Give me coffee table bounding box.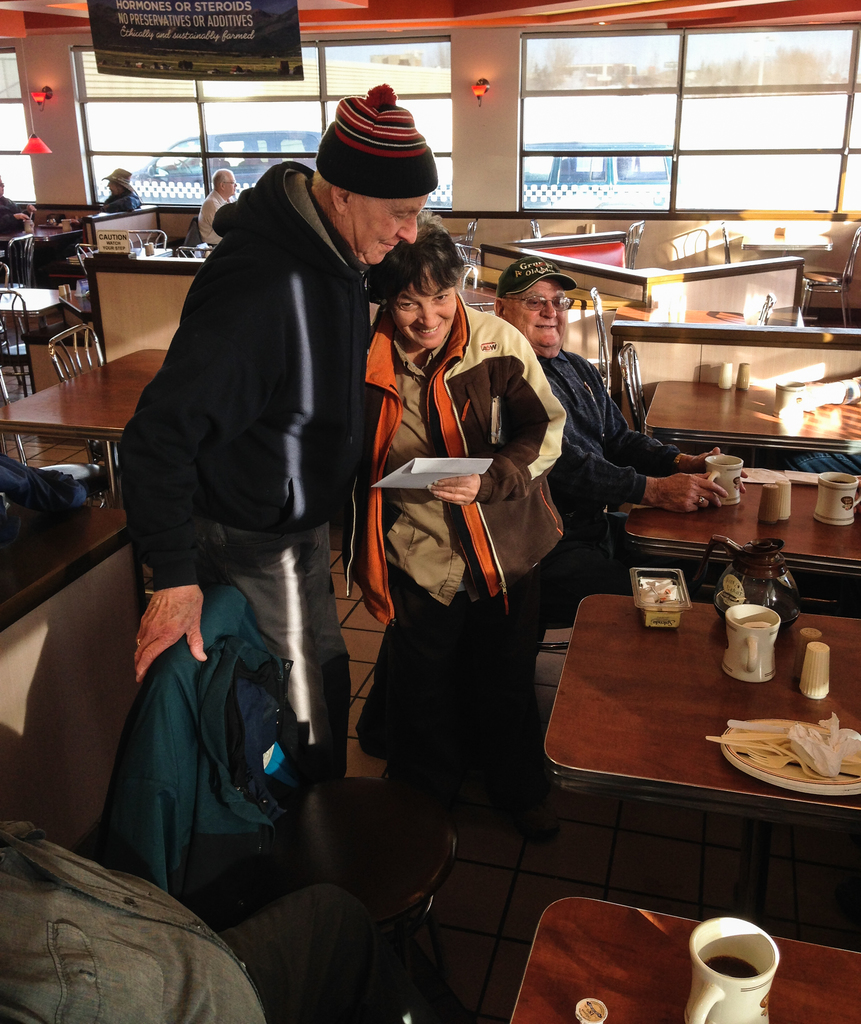
(503,891,860,1023).
